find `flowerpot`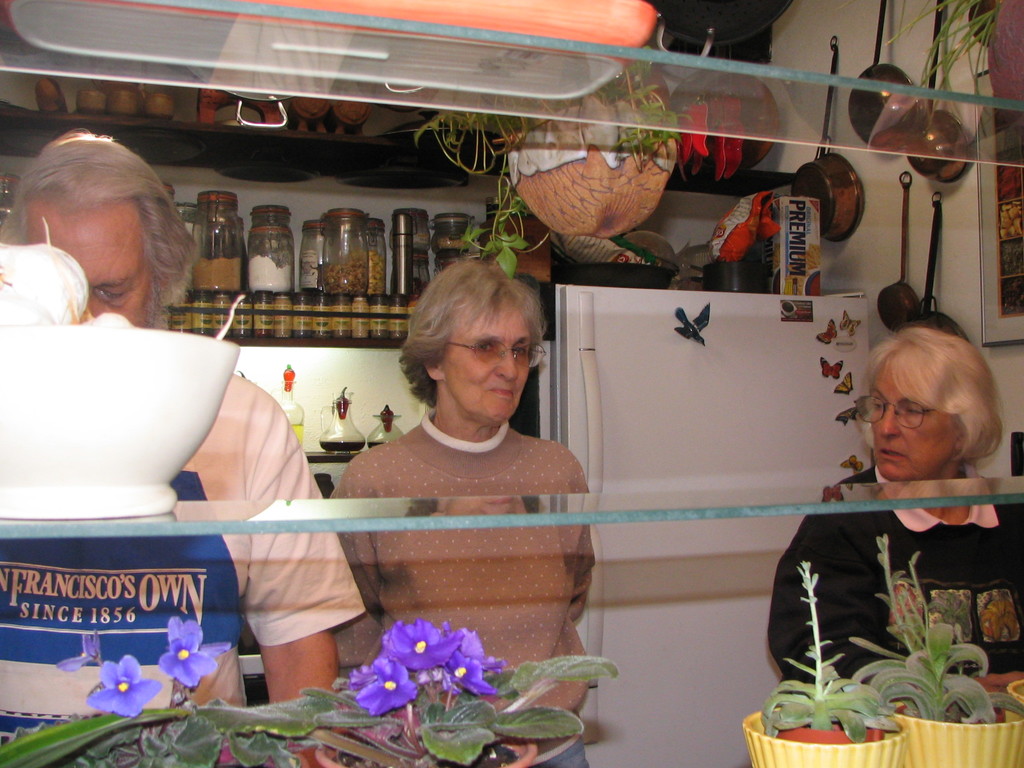
{"left": 1006, "top": 675, "right": 1023, "bottom": 703}
